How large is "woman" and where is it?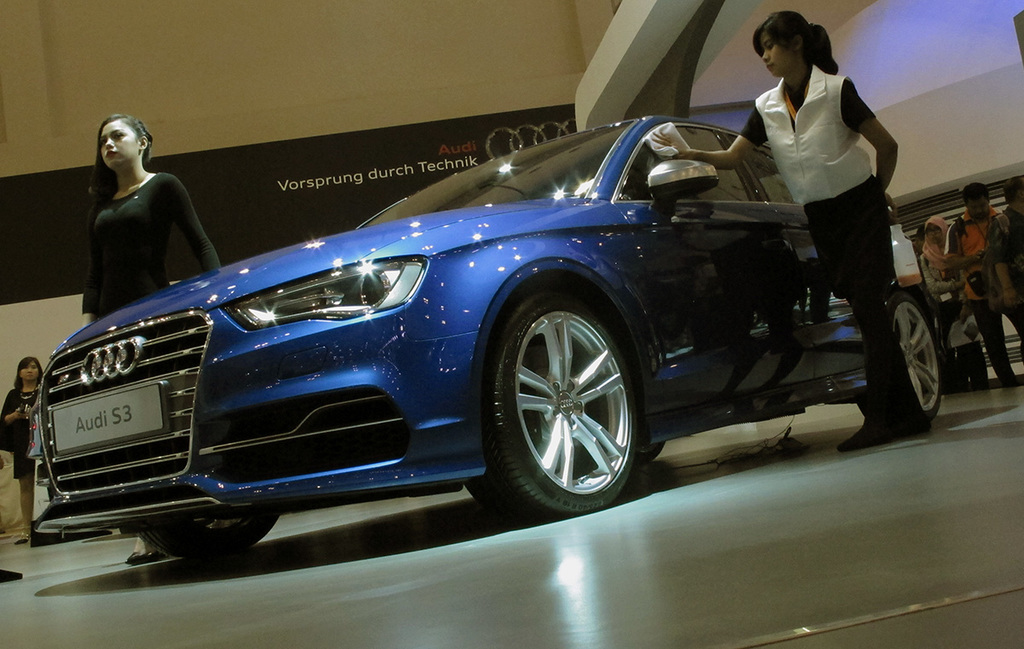
Bounding box: bbox(729, 3, 908, 361).
